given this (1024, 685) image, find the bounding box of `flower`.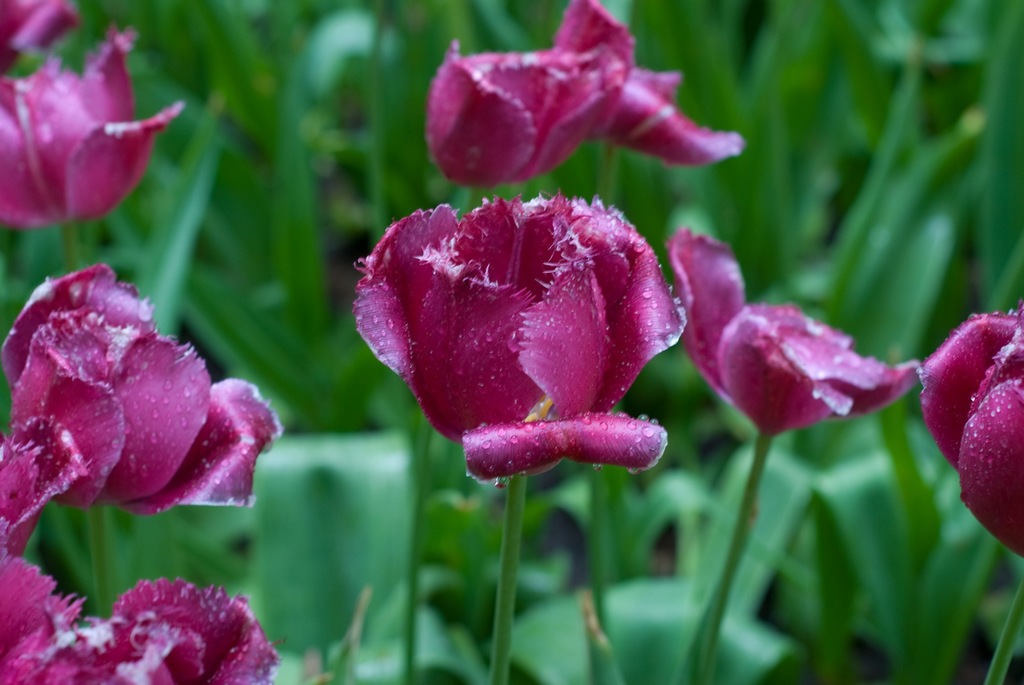
box(0, 516, 88, 684).
